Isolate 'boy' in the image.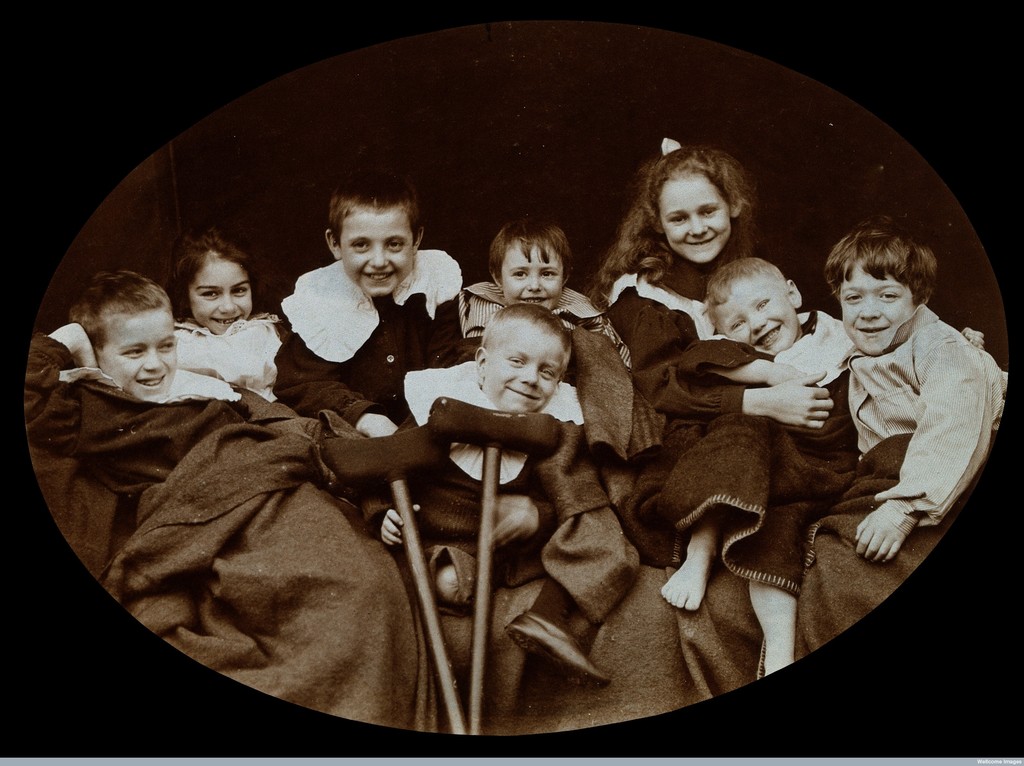
Isolated region: crop(442, 208, 632, 382).
